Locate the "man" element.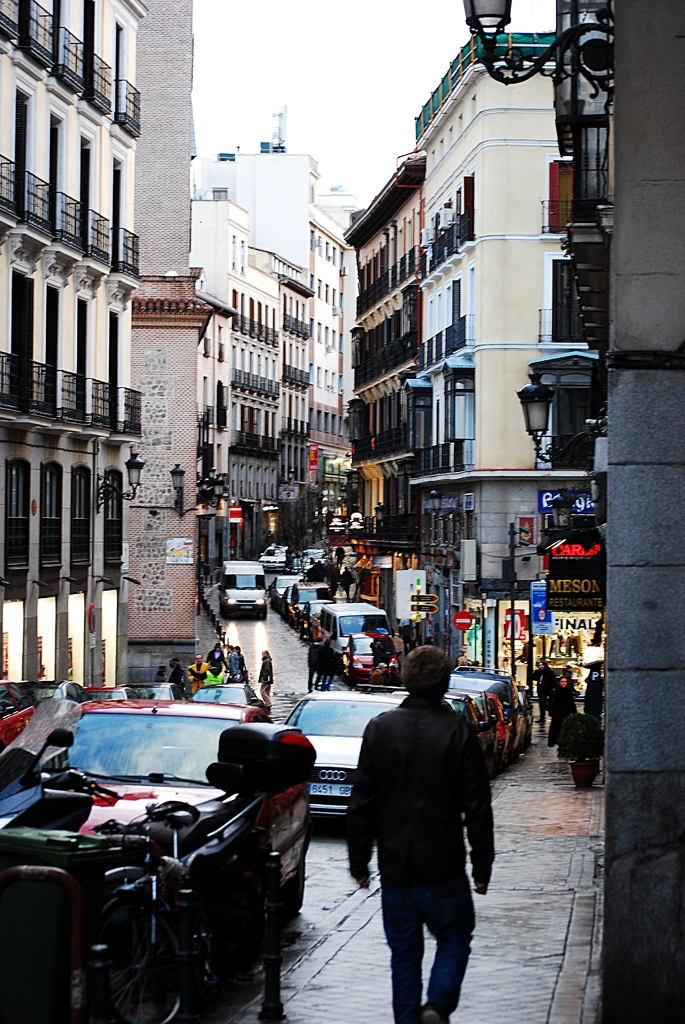
Element bbox: region(345, 643, 501, 1017).
